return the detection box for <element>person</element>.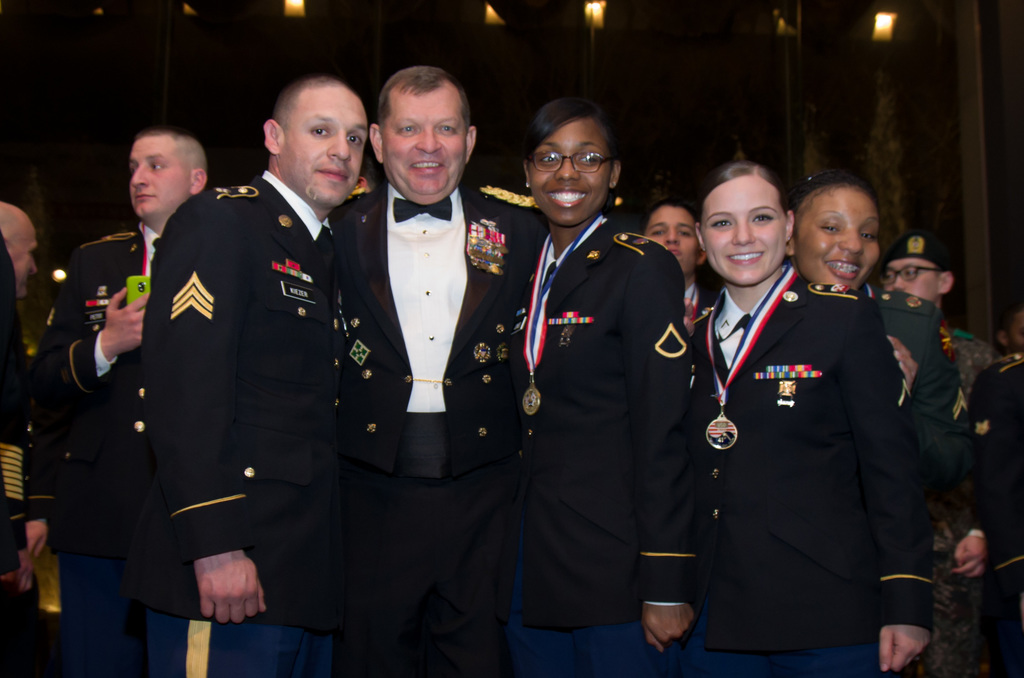
locate(116, 75, 420, 677).
